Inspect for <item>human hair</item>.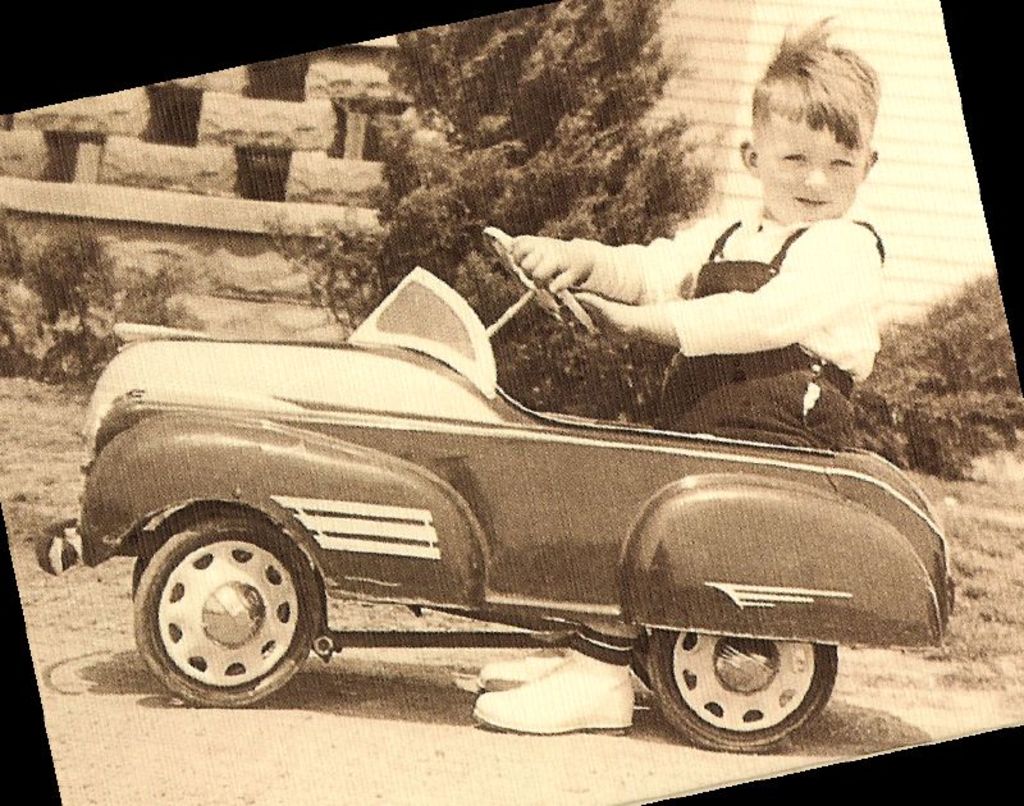
Inspection: [x1=755, y1=47, x2=877, y2=168].
